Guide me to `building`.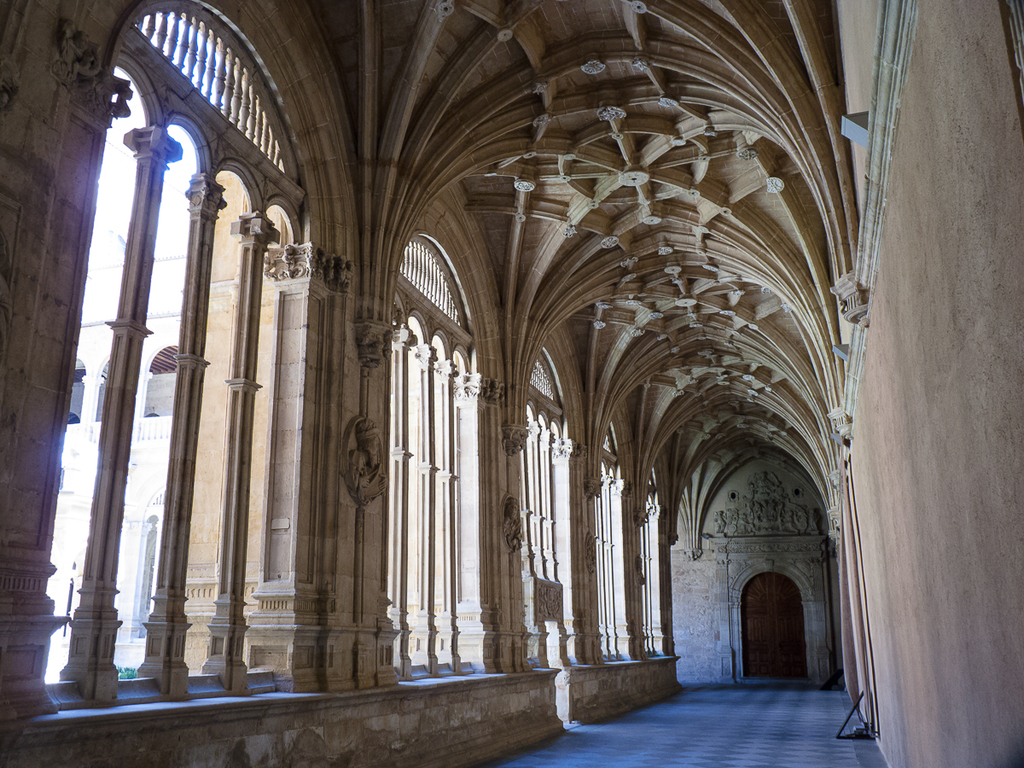
Guidance: select_region(4, 0, 1023, 767).
